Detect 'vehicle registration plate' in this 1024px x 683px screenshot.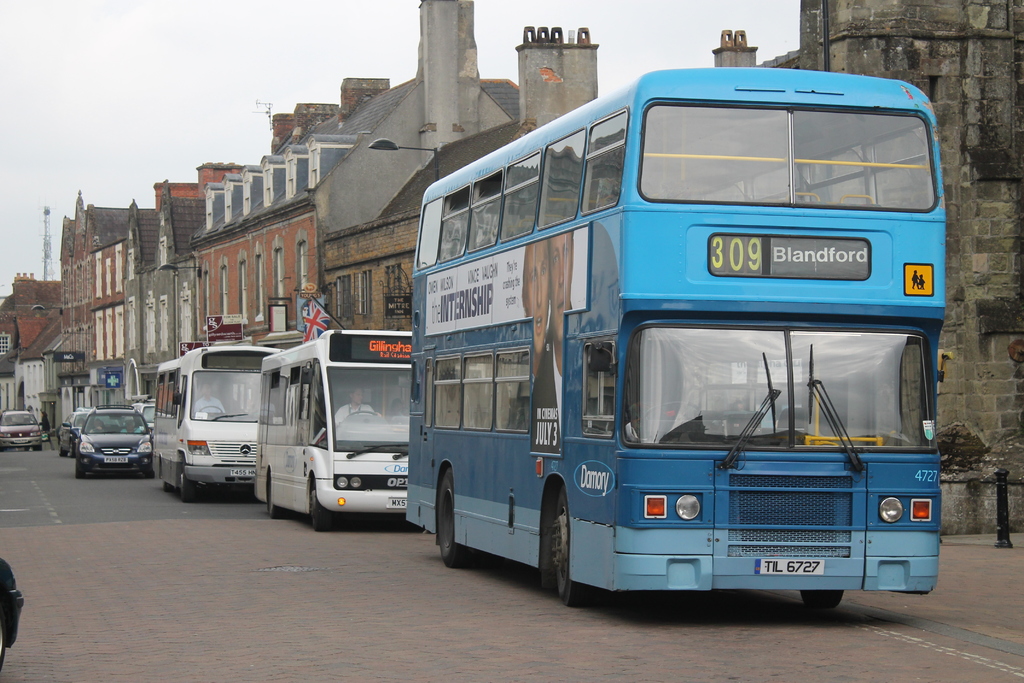
Detection: select_region(387, 497, 406, 507).
